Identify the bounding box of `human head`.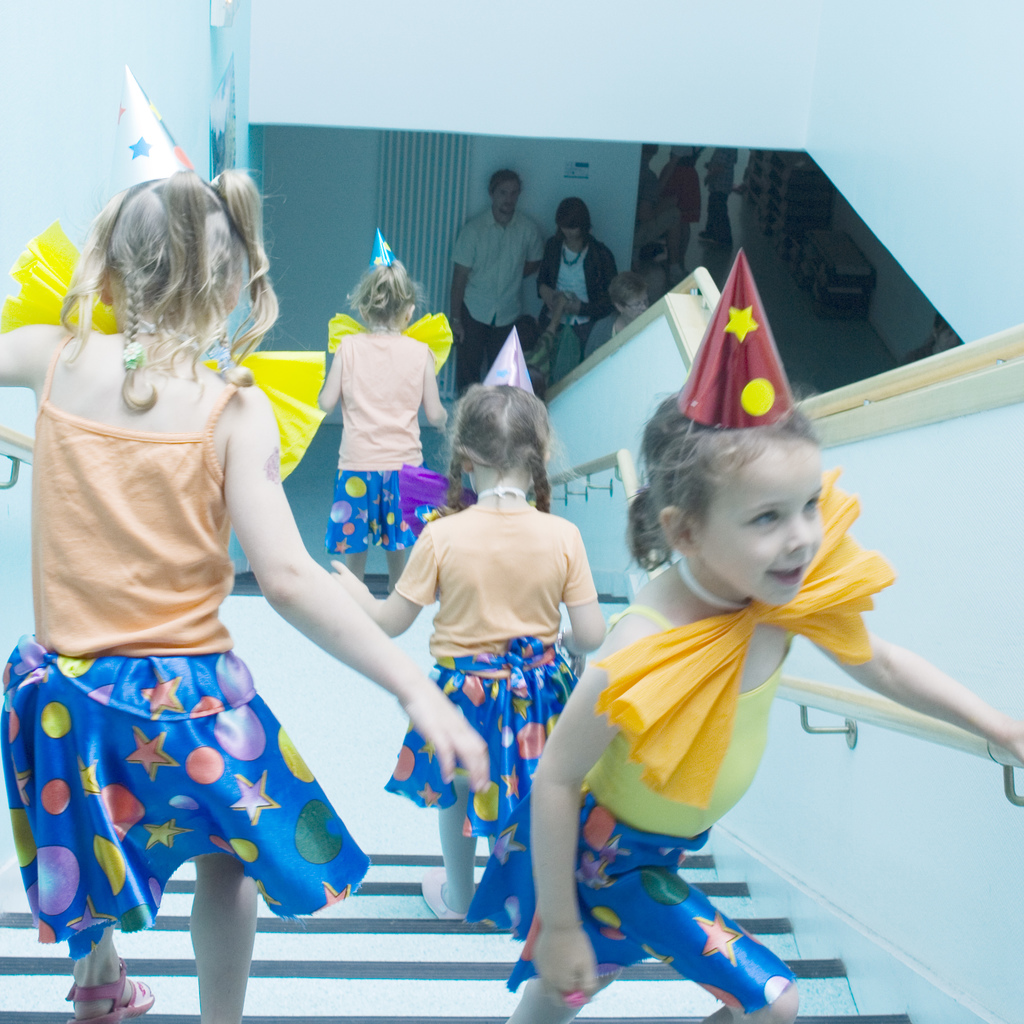
x1=491 y1=170 x2=522 y2=217.
